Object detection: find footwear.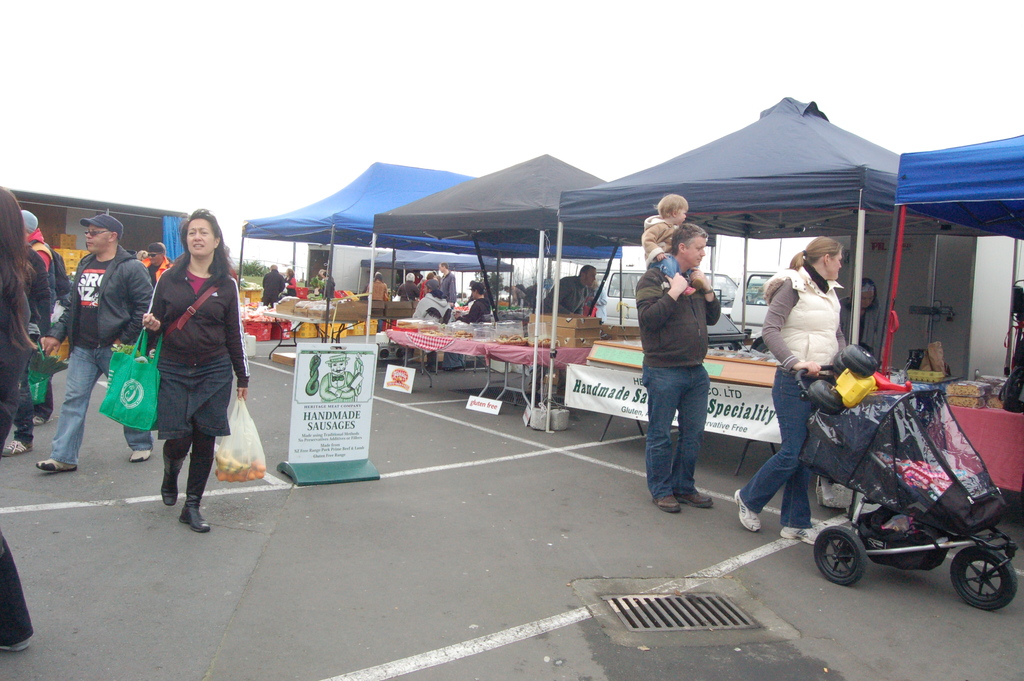
(129, 448, 150, 463).
